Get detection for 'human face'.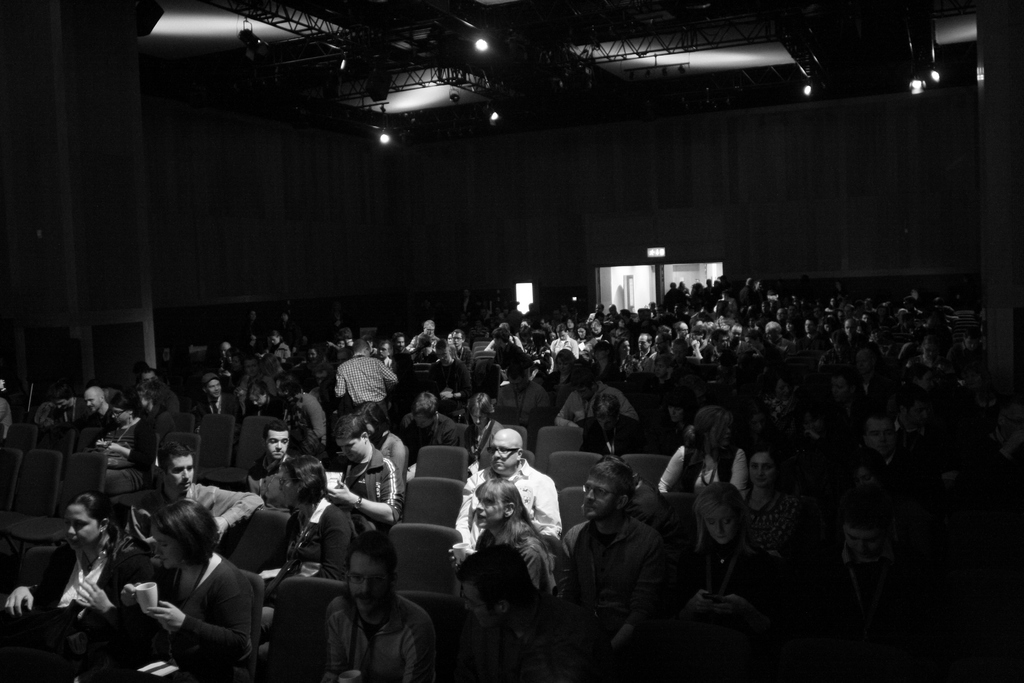
Detection: left=83, top=391, right=97, bottom=404.
